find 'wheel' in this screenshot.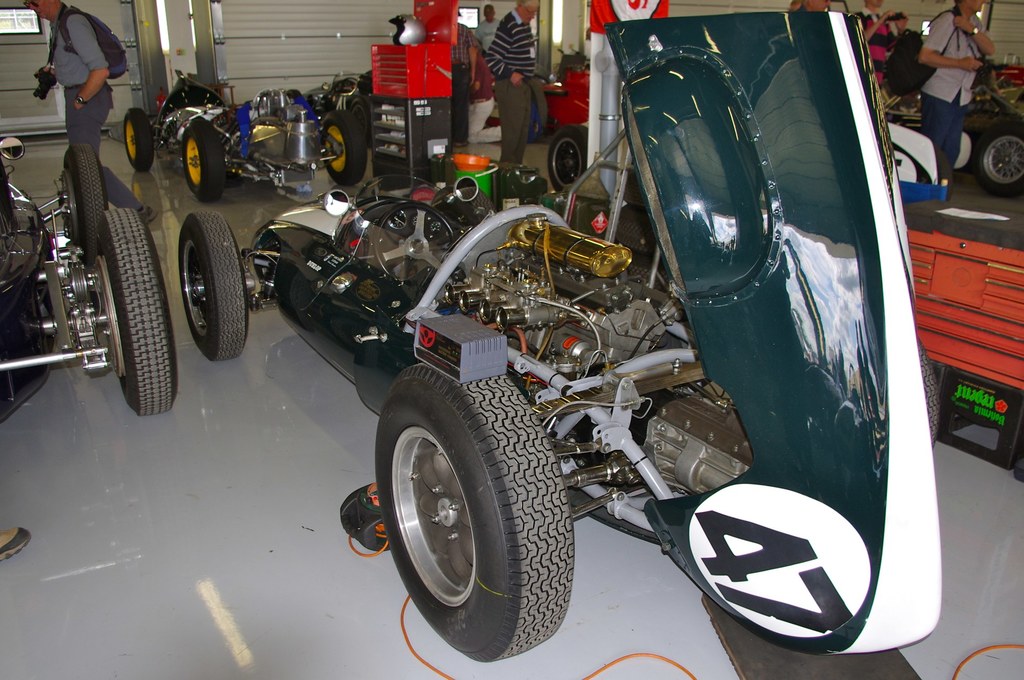
The bounding box for 'wheel' is bbox(431, 177, 496, 229).
